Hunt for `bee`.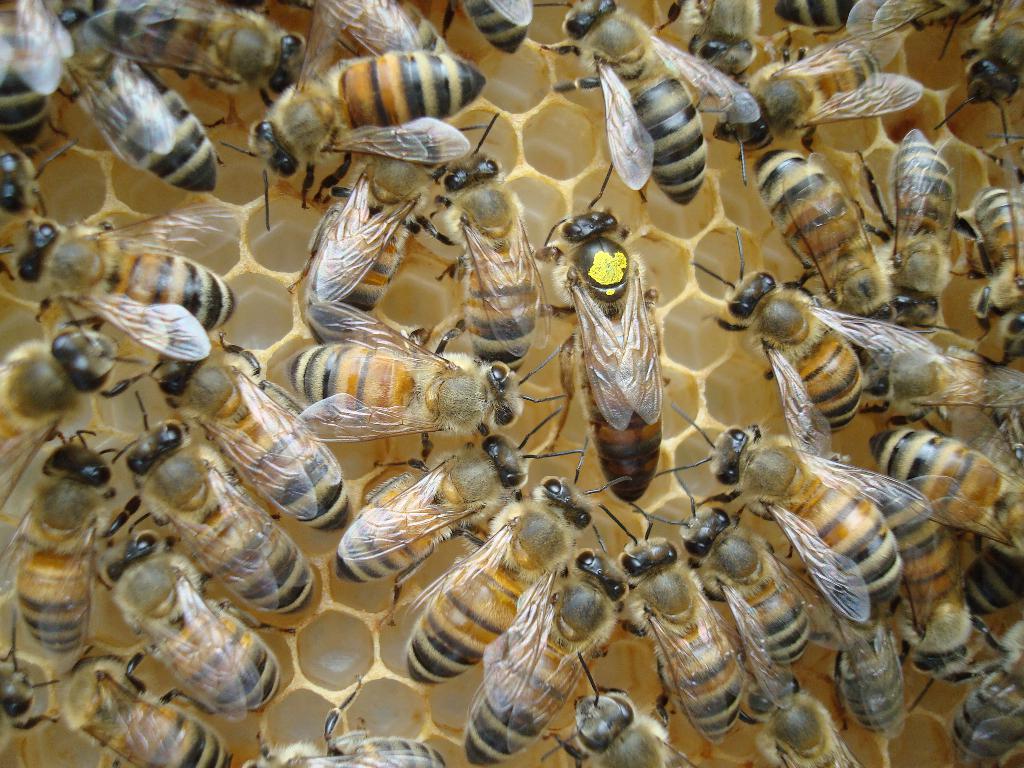
Hunted down at l=849, t=376, r=1023, b=565.
